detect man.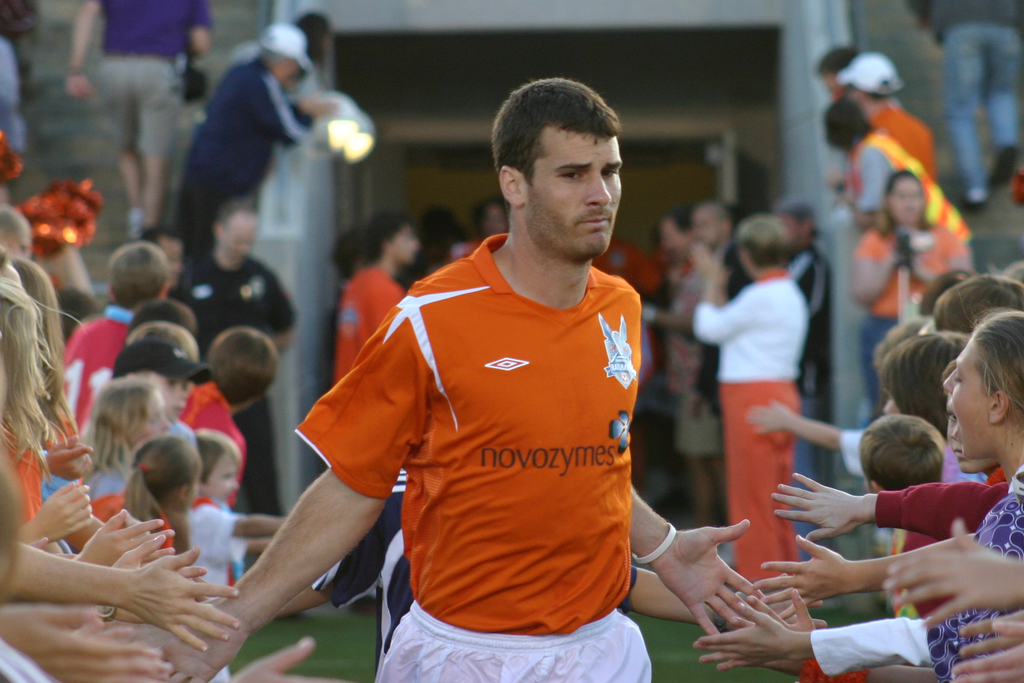
Detected at 836:55:978:266.
